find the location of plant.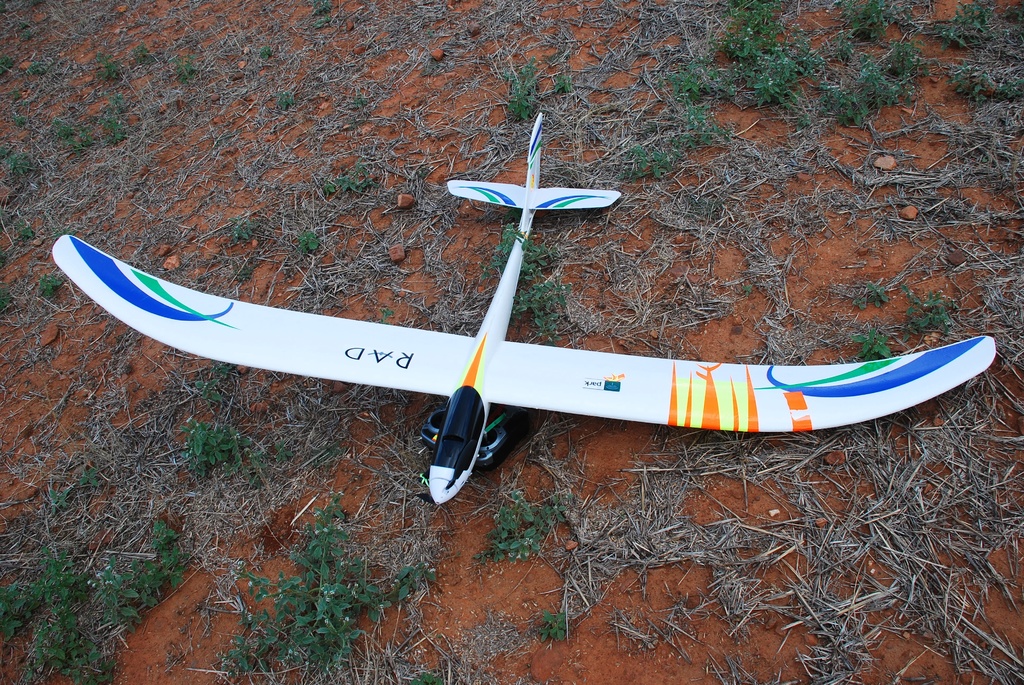
Location: <region>52, 224, 76, 242</region>.
